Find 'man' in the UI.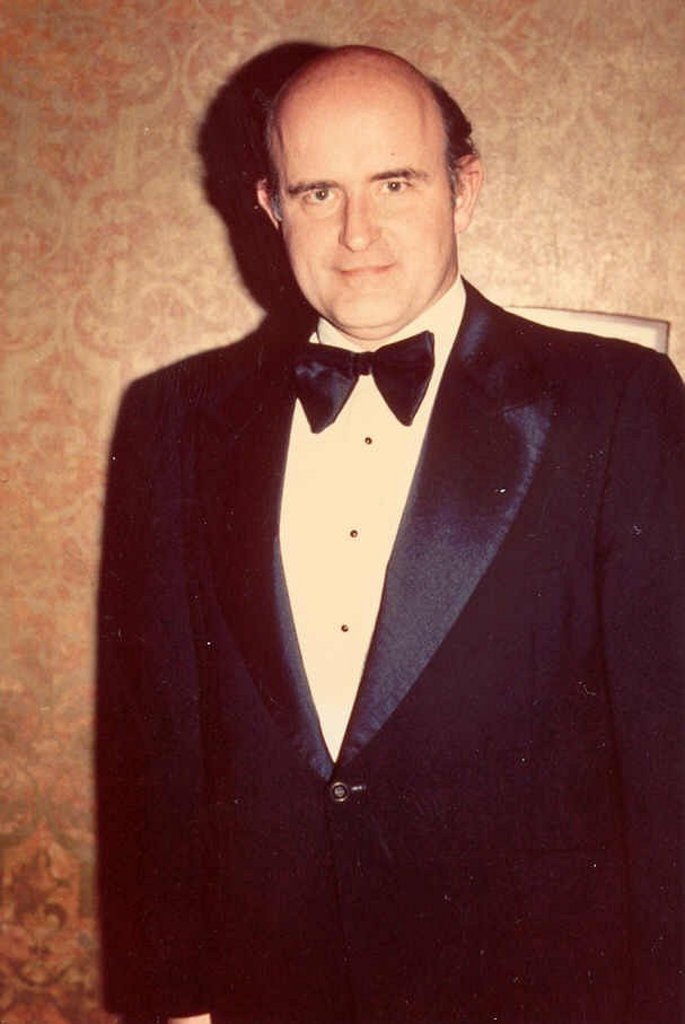
UI element at rect(59, 61, 684, 953).
